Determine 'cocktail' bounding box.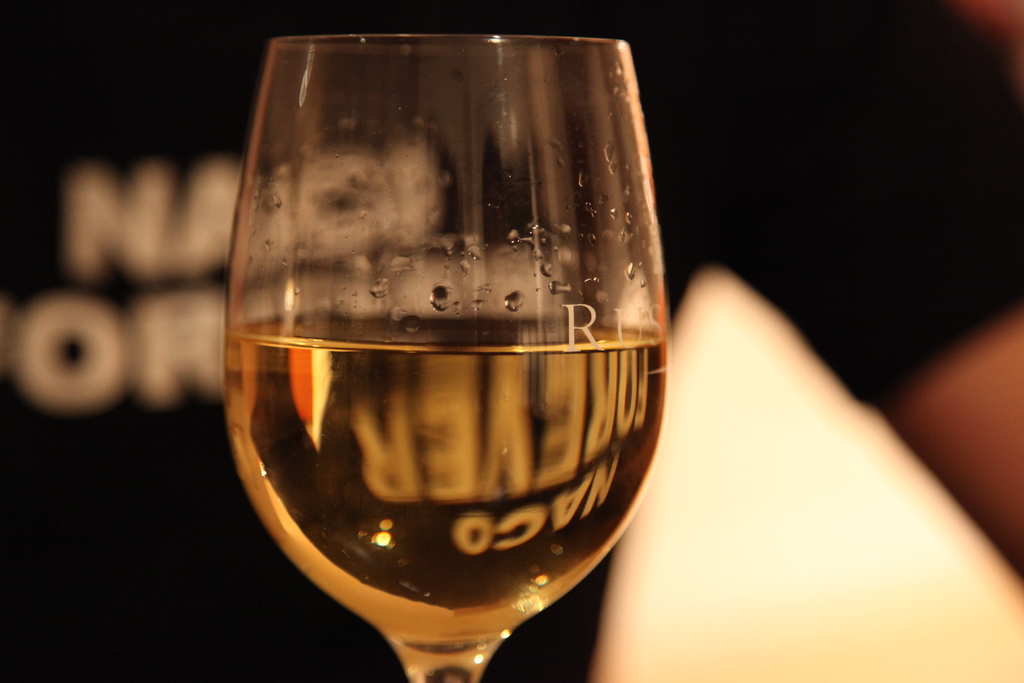
Determined: (left=220, top=31, right=669, bottom=682).
